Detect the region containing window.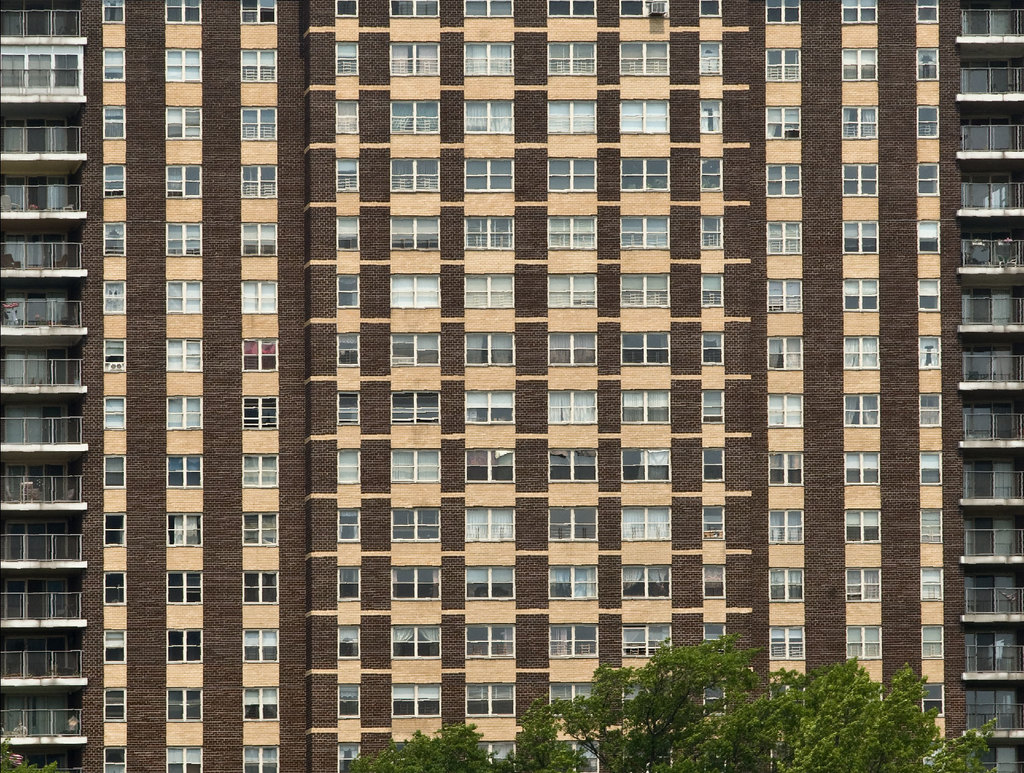
[left=334, top=0, right=359, bottom=21].
